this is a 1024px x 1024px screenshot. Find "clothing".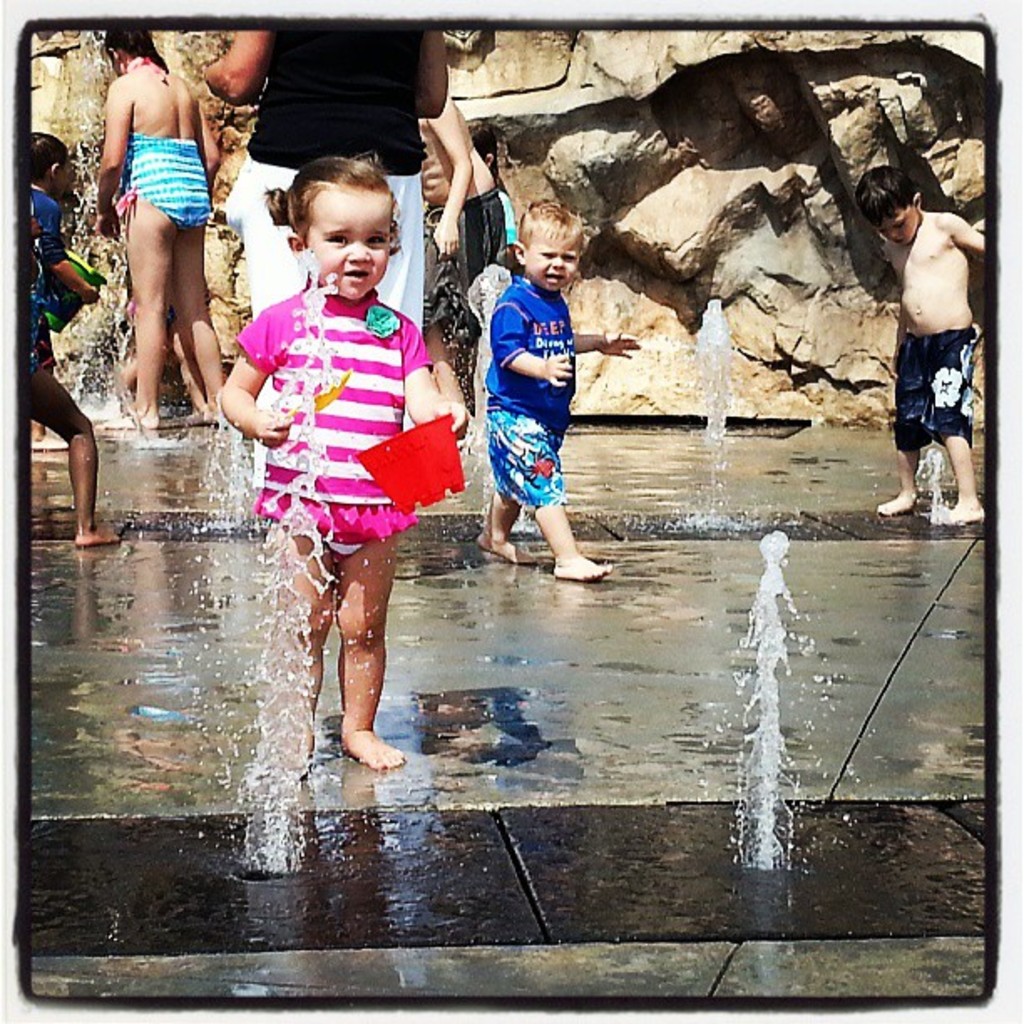
Bounding box: bbox=[20, 191, 57, 400].
